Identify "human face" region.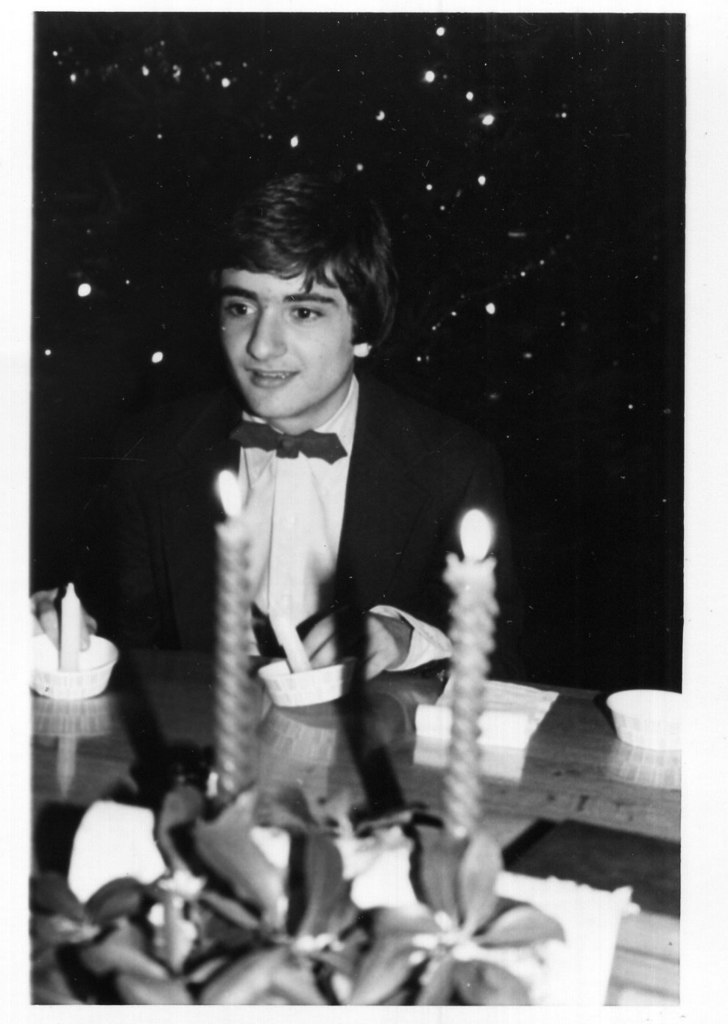
Region: {"x1": 217, "y1": 245, "x2": 370, "y2": 410}.
